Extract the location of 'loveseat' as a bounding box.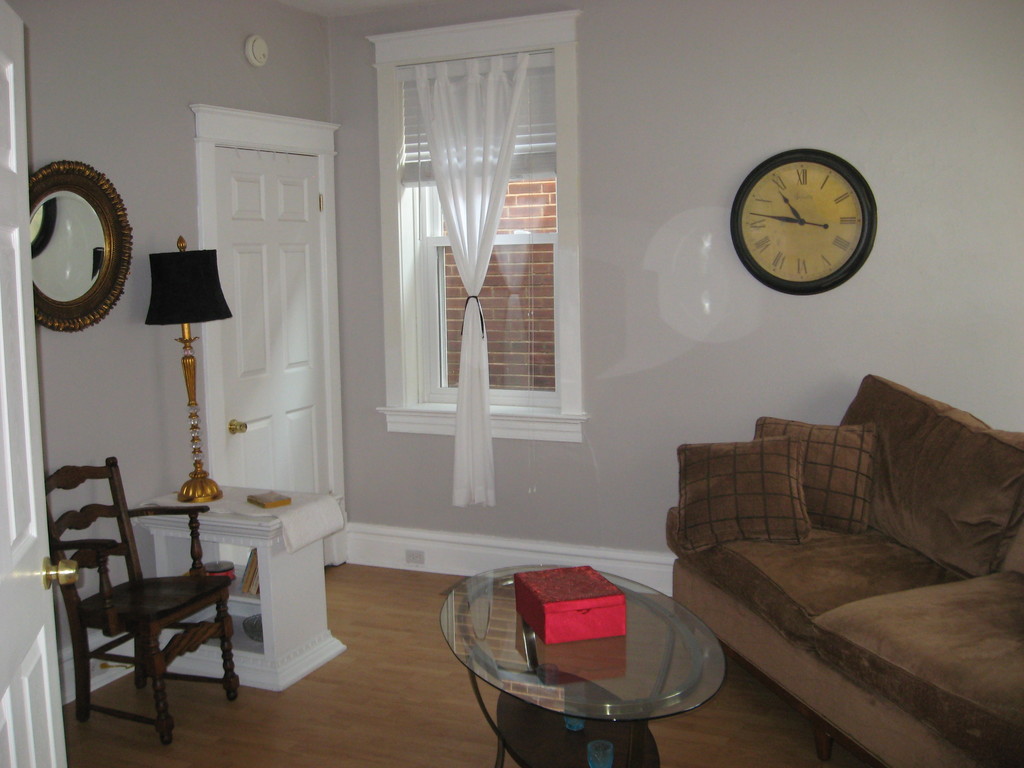
(x1=653, y1=378, x2=1023, y2=762).
